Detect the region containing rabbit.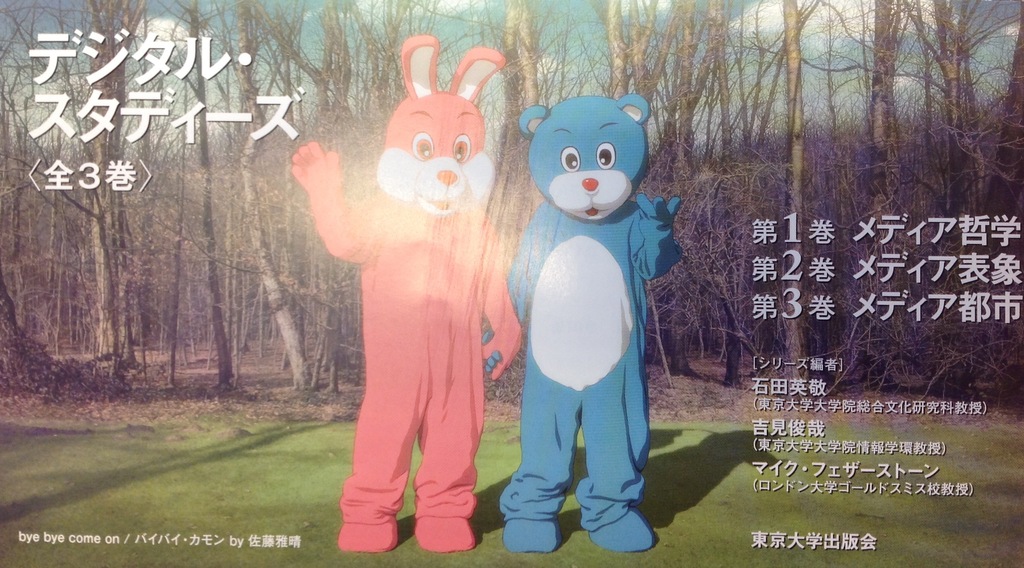
locate(377, 37, 504, 223).
